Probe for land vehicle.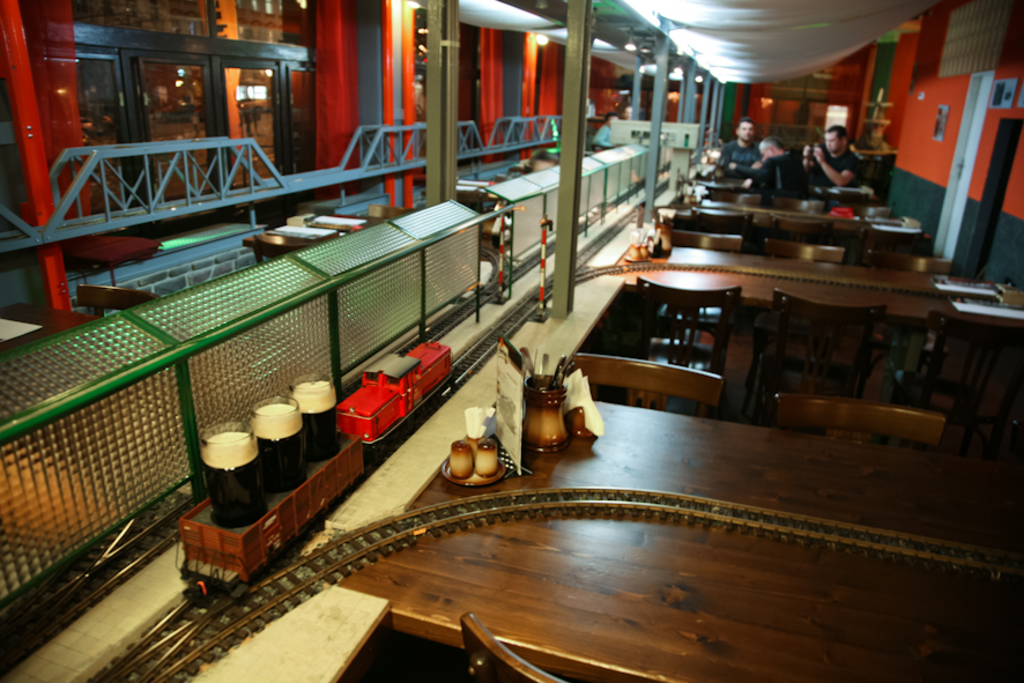
Probe result: (172, 337, 461, 607).
